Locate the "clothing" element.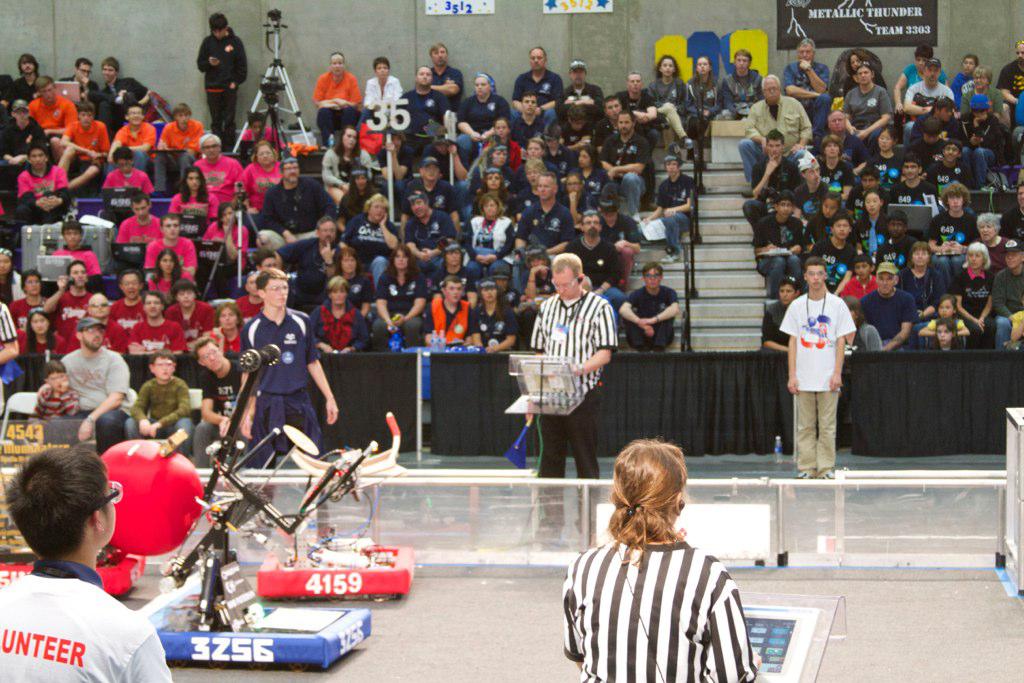
Element bbox: [598,216,635,249].
